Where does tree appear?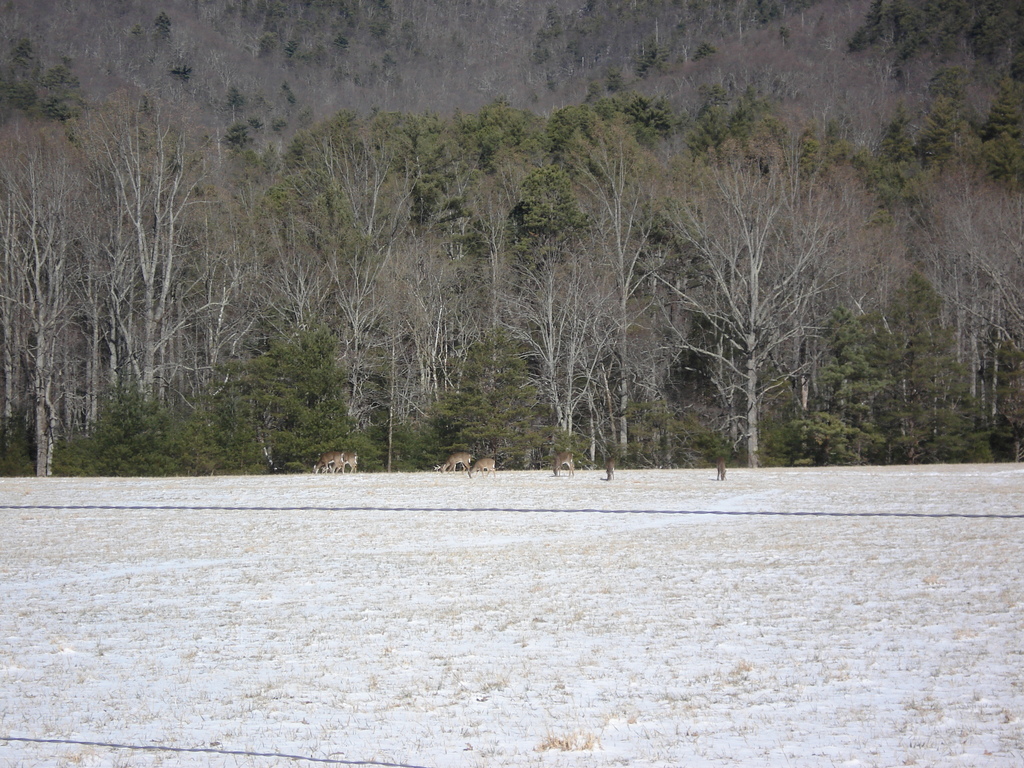
Appears at bbox=[617, 141, 895, 481].
